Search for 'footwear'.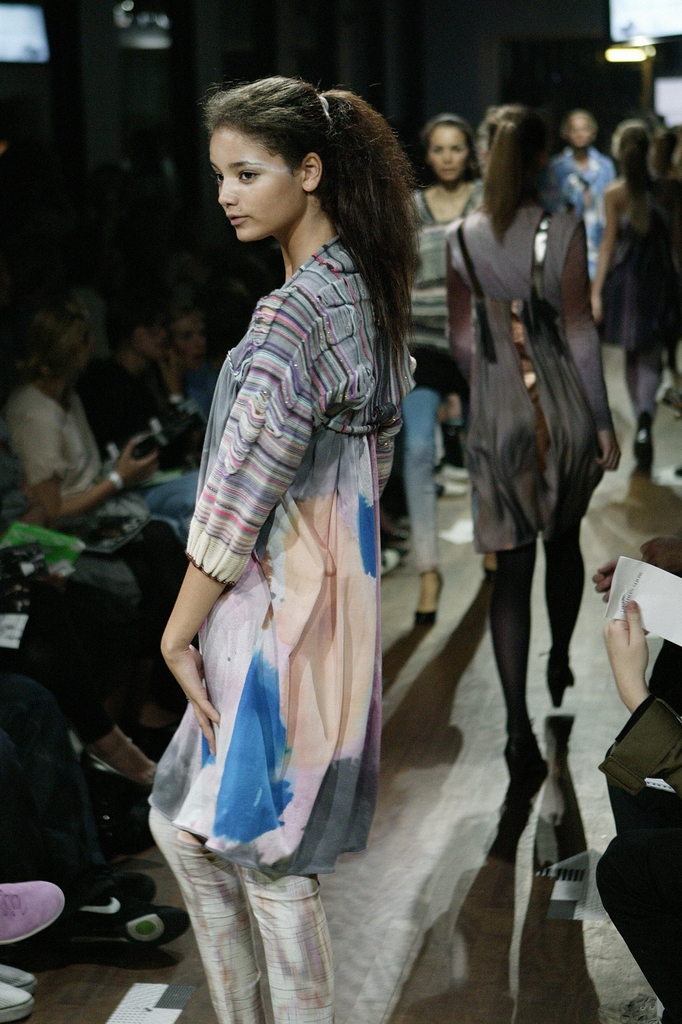
Found at <box>28,876,187,952</box>.
